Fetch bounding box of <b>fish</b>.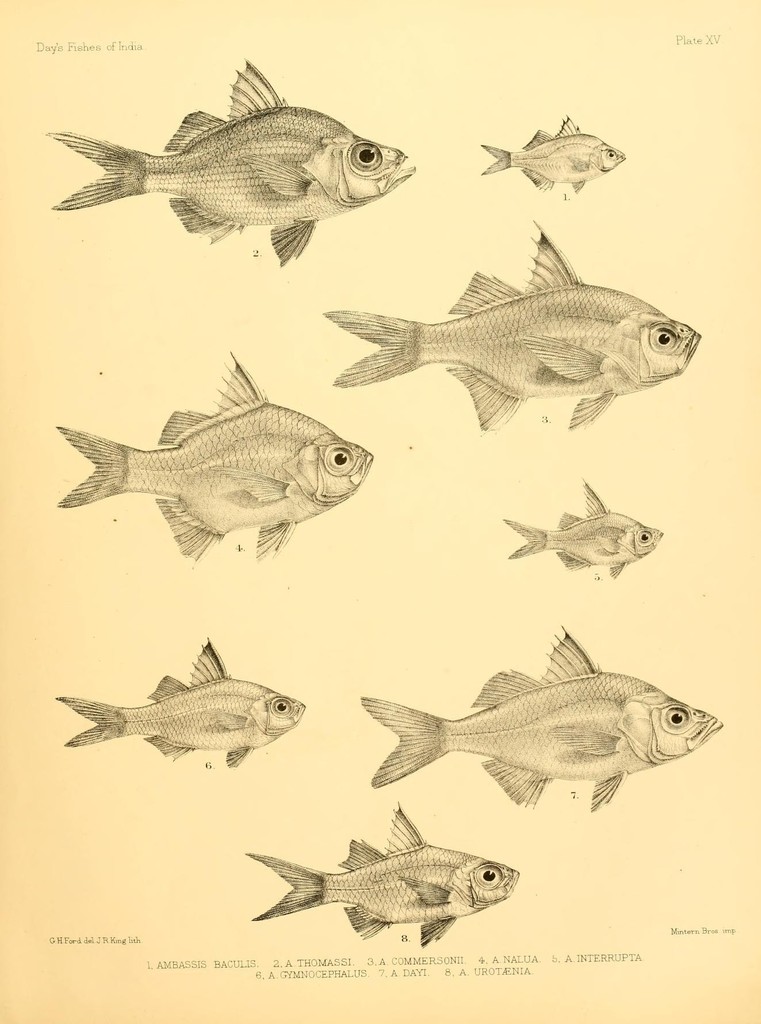
Bbox: (471,114,626,196).
